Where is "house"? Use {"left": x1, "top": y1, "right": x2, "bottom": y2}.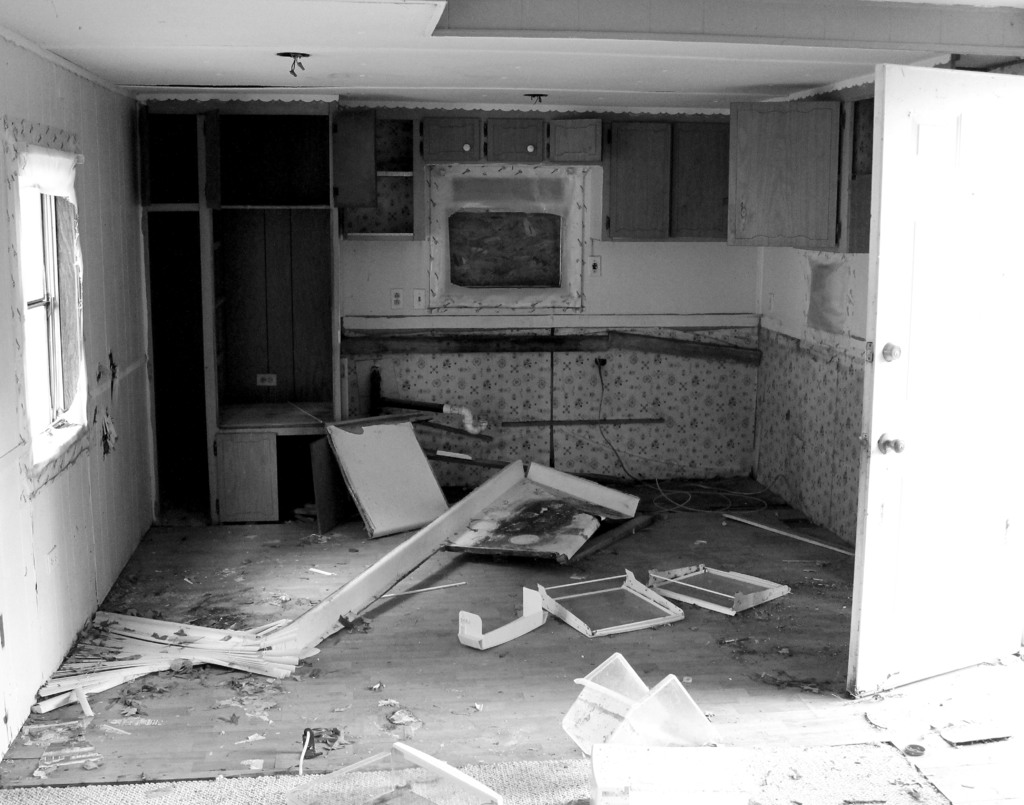
{"left": 0, "top": 0, "right": 1023, "bottom": 804}.
